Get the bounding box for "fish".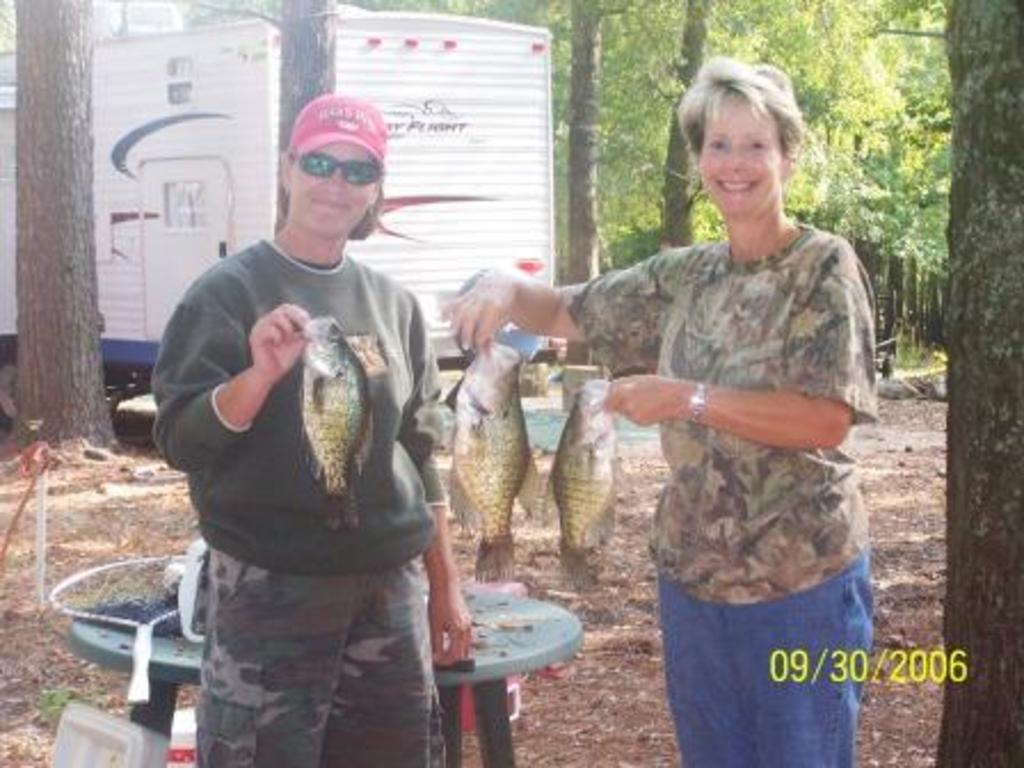
(549,398,610,574).
